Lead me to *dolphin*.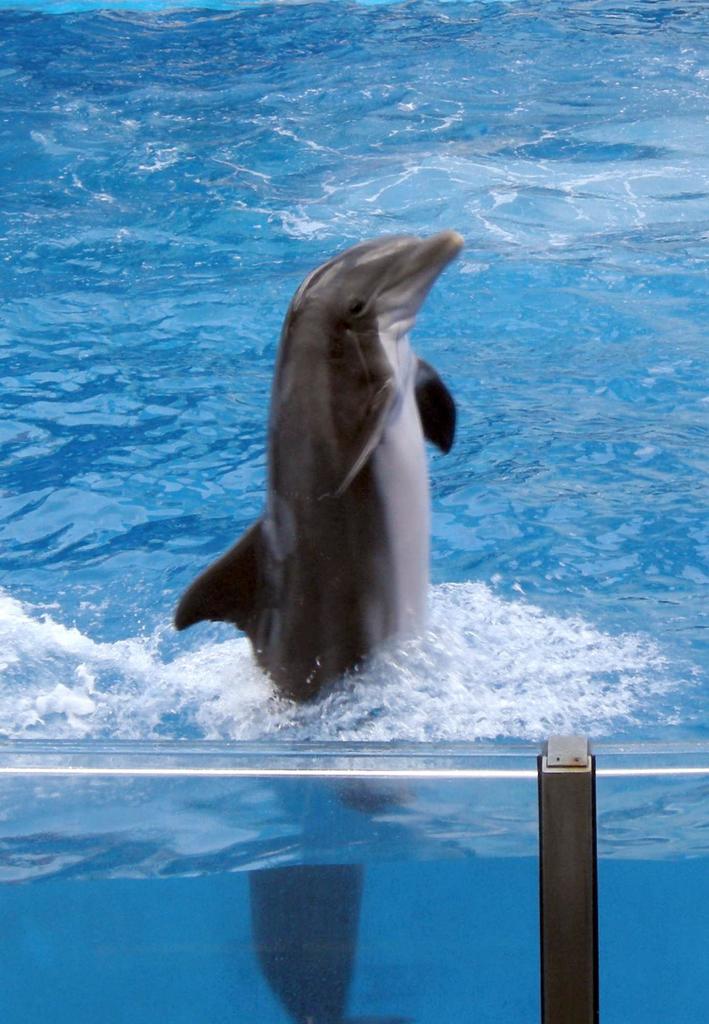
Lead to select_region(166, 227, 472, 1023).
